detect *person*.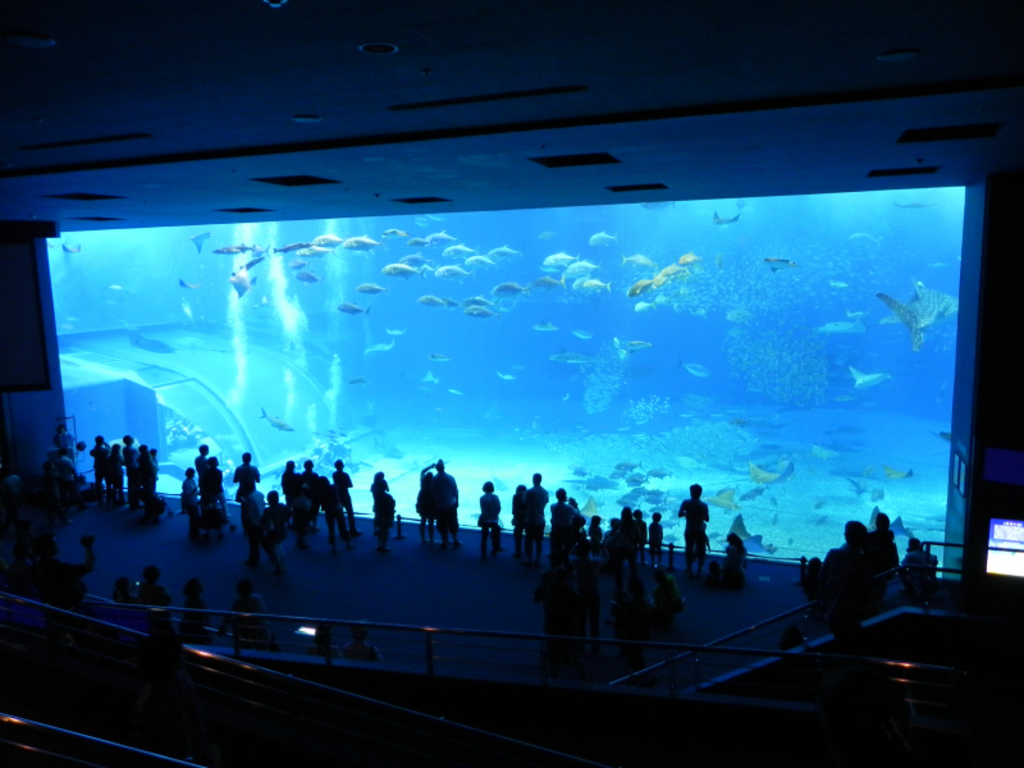
Detected at locate(709, 532, 751, 588).
